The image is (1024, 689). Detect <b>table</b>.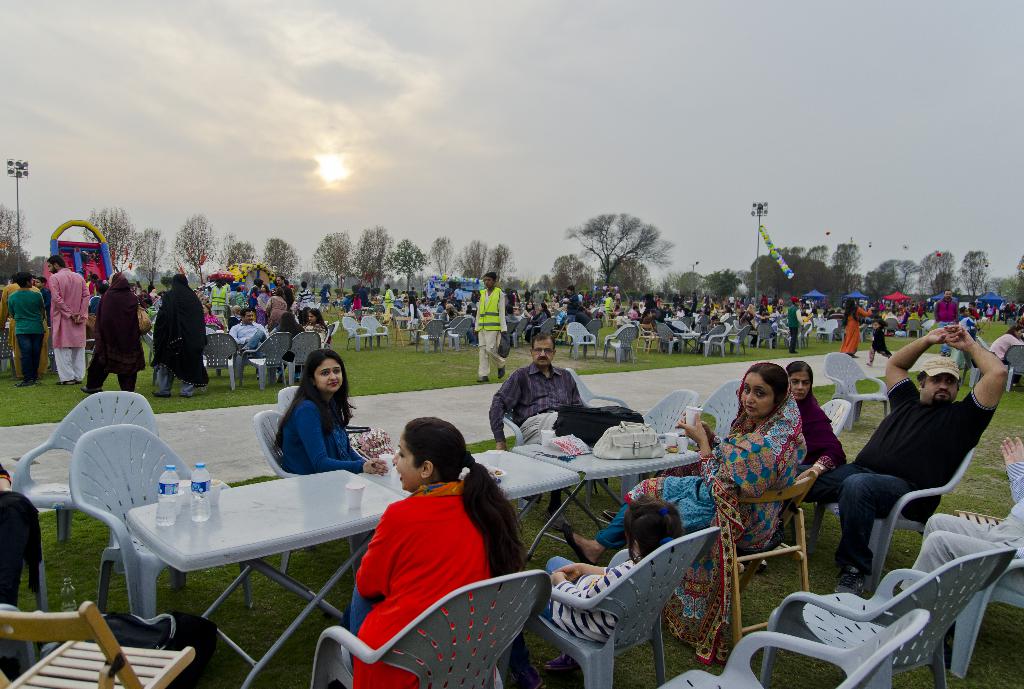
Detection: locate(500, 416, 696, 570).
